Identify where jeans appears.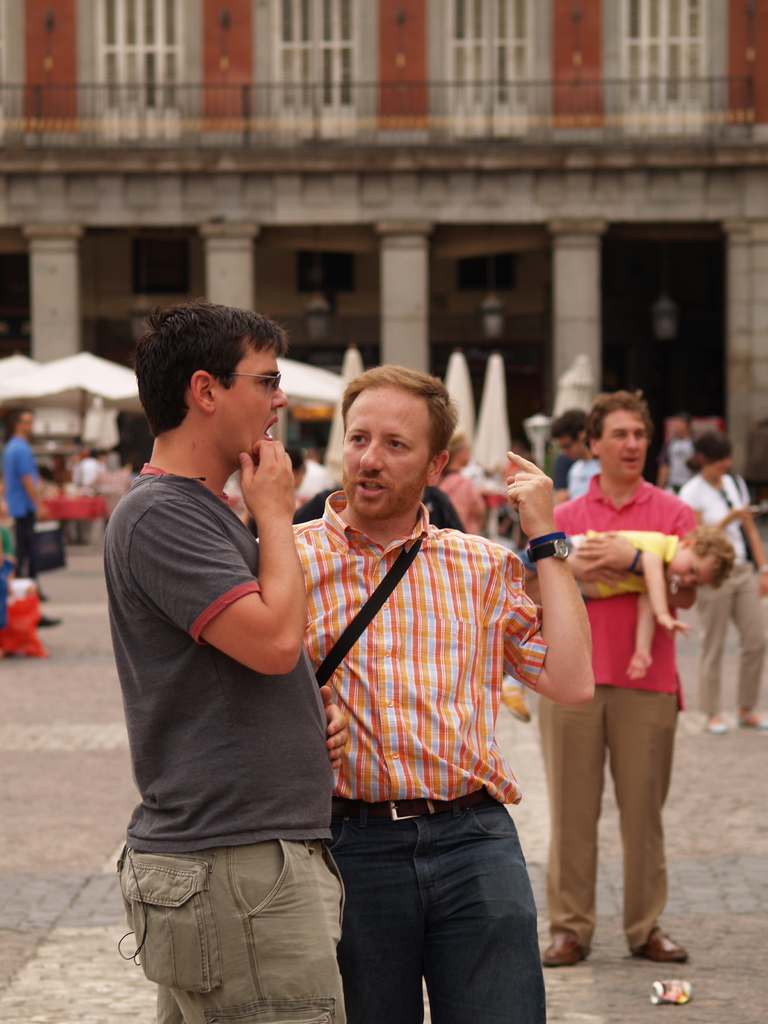
Appears at region(542, 685, 670, 932).
